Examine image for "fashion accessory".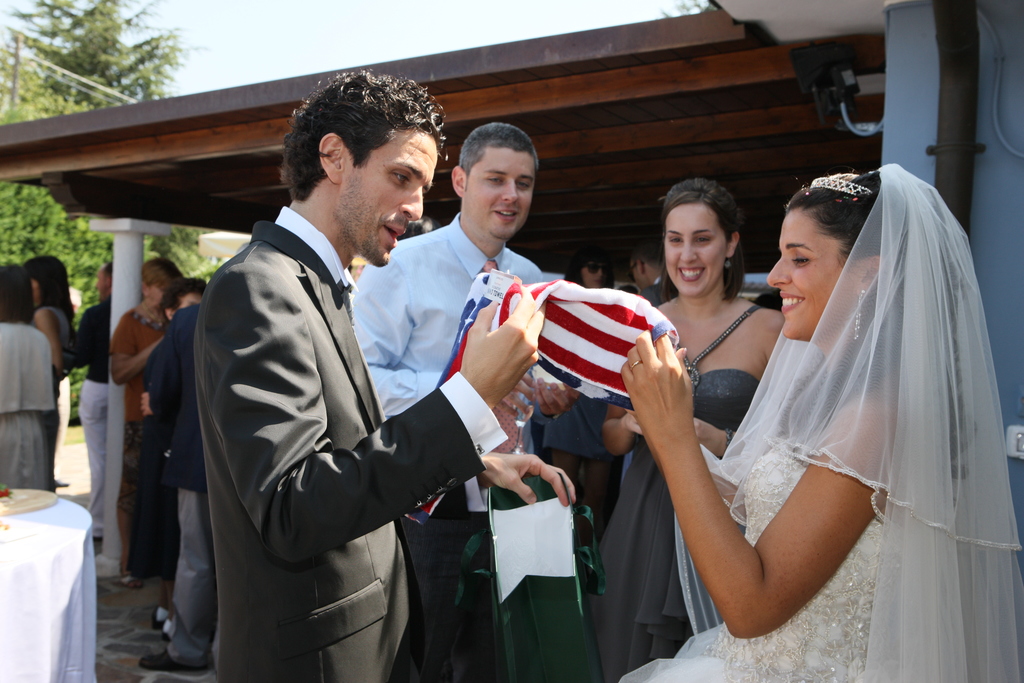
Examination result: l=816, t=177, r=871, b=198.
